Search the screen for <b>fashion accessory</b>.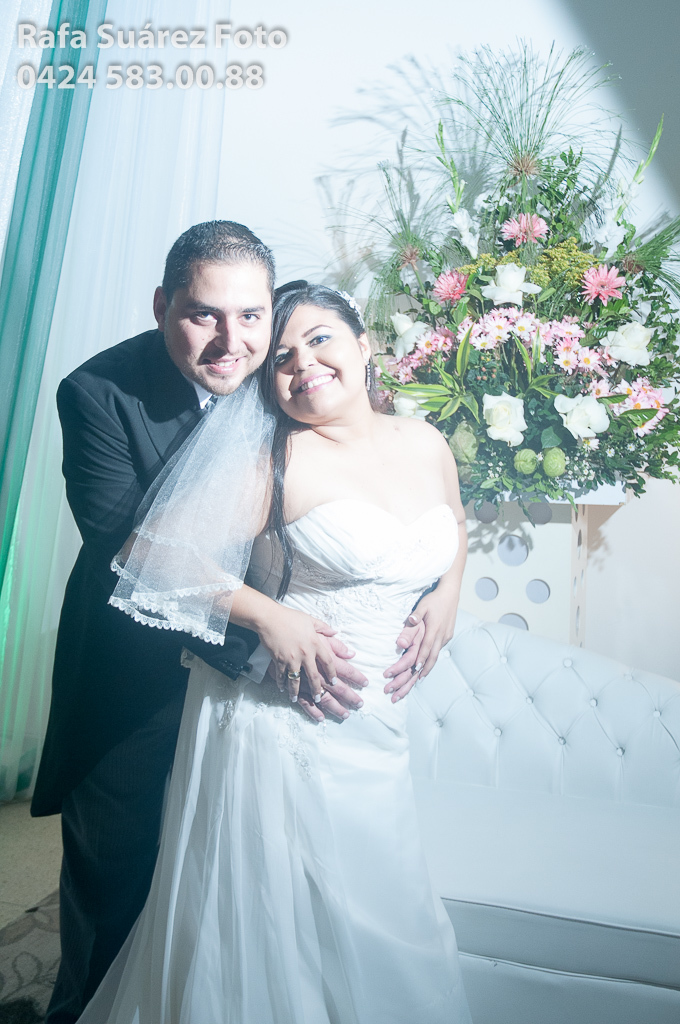
Found at left=342, top=288, right=368, bottom=332.
